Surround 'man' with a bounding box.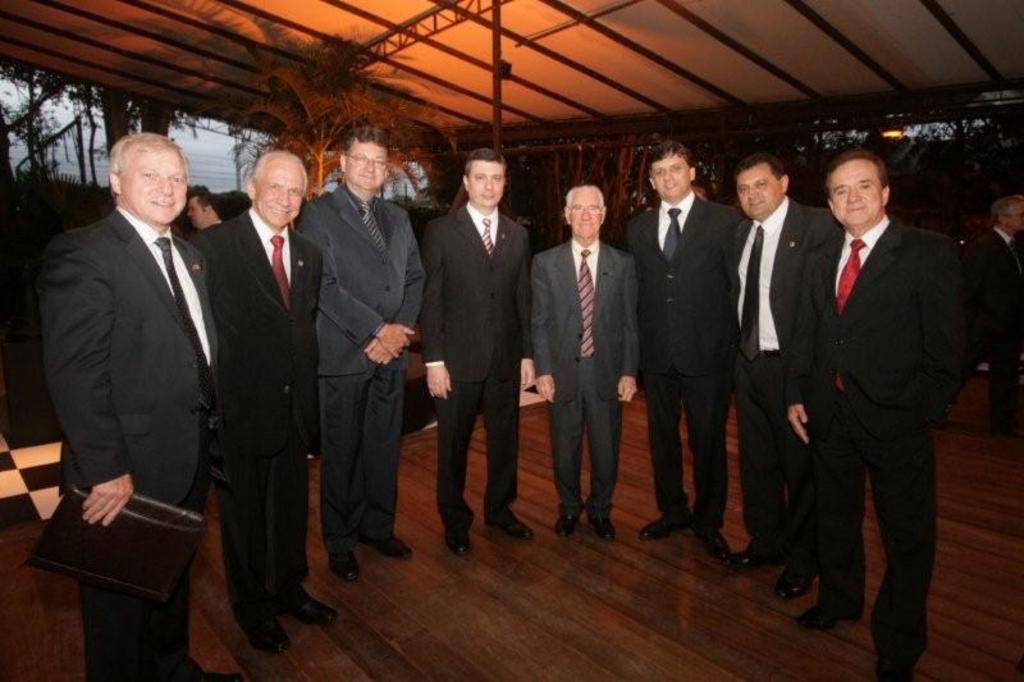
l=724, t=156, r=840, b=595.
